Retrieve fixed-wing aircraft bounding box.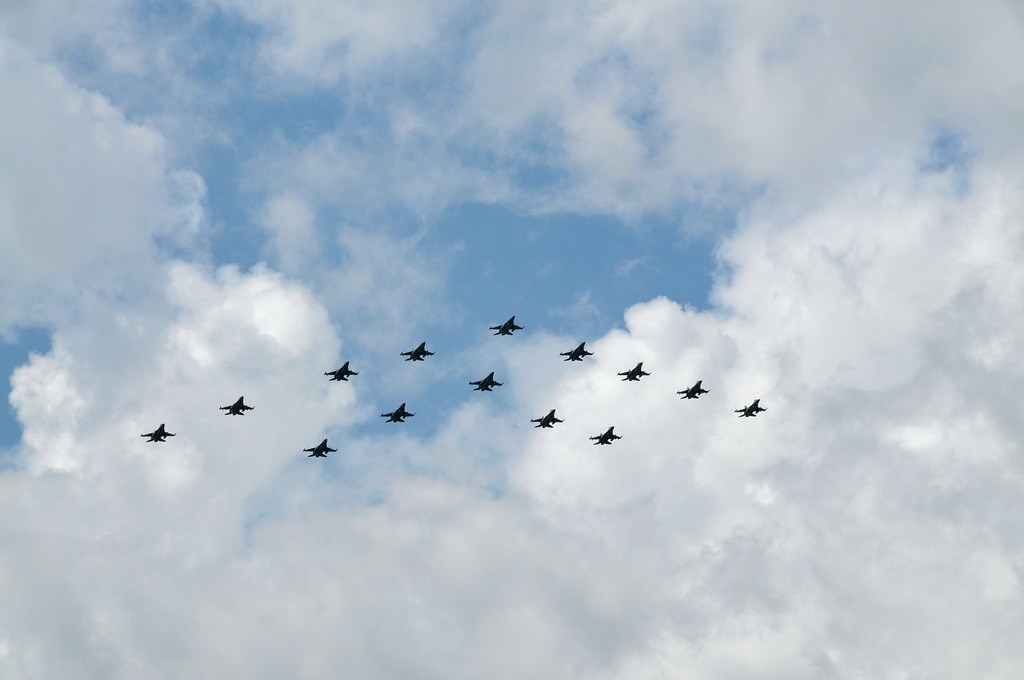
Bounding box: select_region(466, 367, 502, 397).
